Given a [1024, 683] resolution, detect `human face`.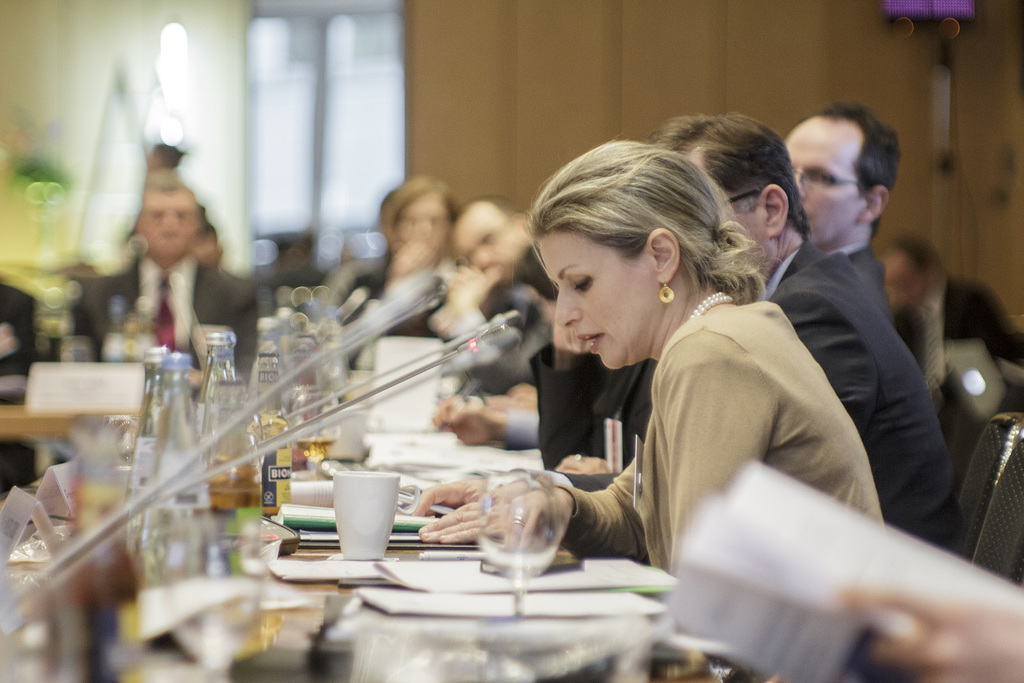
{"x1": 783, "y1": 117, "x2": 869, "y2": 249}.
